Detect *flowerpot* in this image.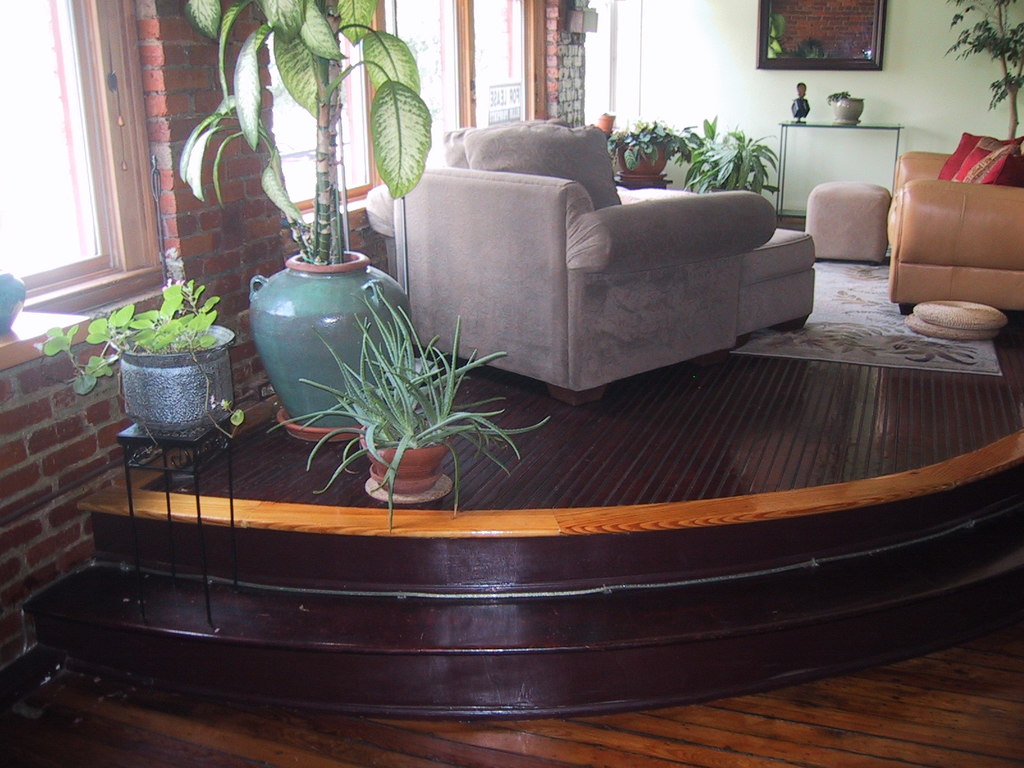
Detection: 246 254 413 434.
